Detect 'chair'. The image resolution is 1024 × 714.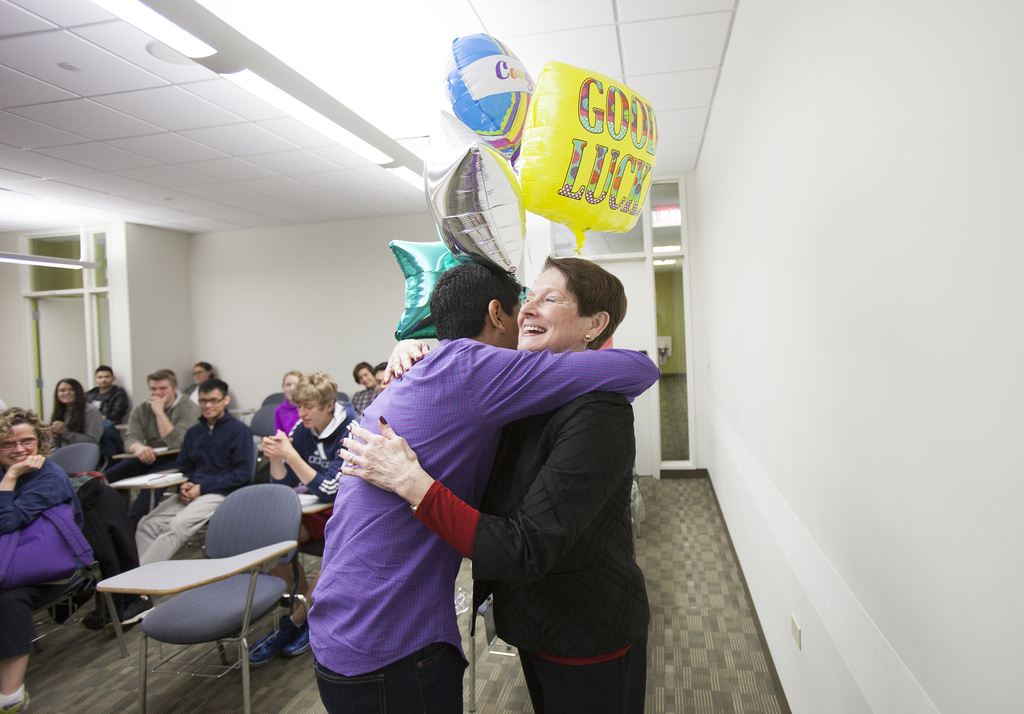
[x1=97, y1=515, x2=300, y2=701].
